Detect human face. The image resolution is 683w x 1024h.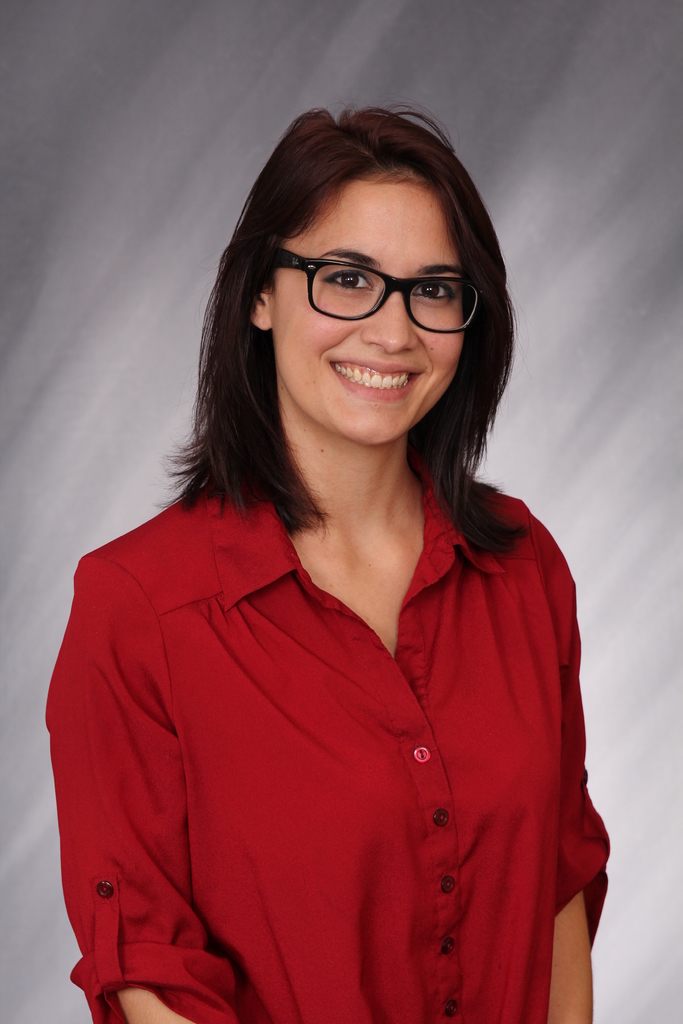
(274, 176, 465, 445).
